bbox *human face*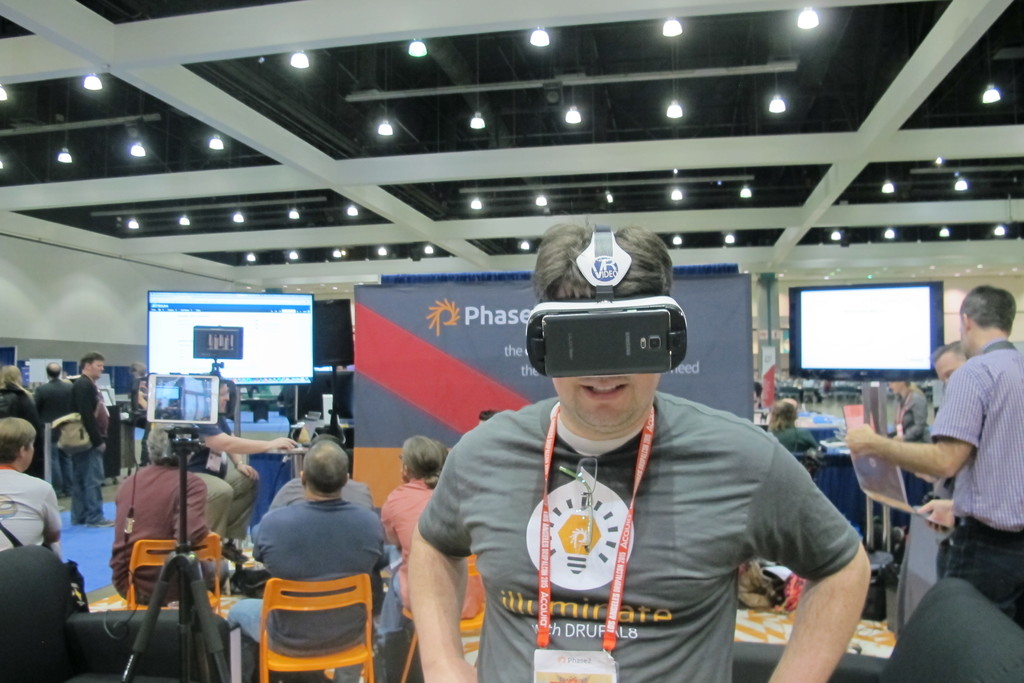
x1=931, y1=349, x2=966, y2=388
